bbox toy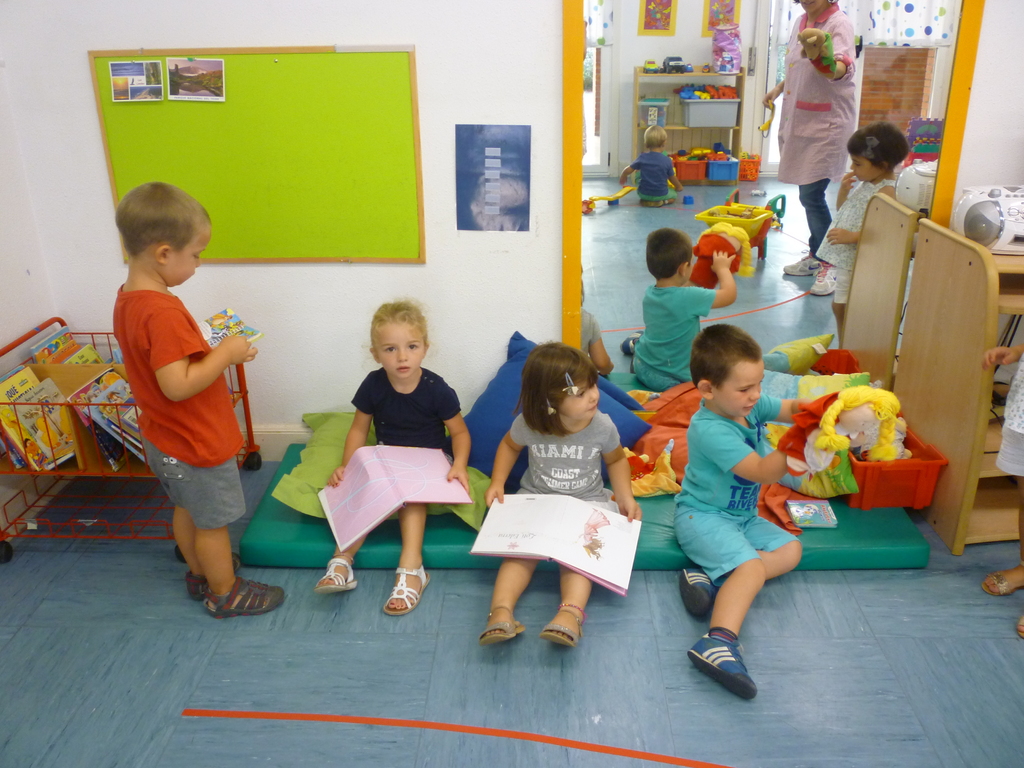
[606, 433, 692, 498]
